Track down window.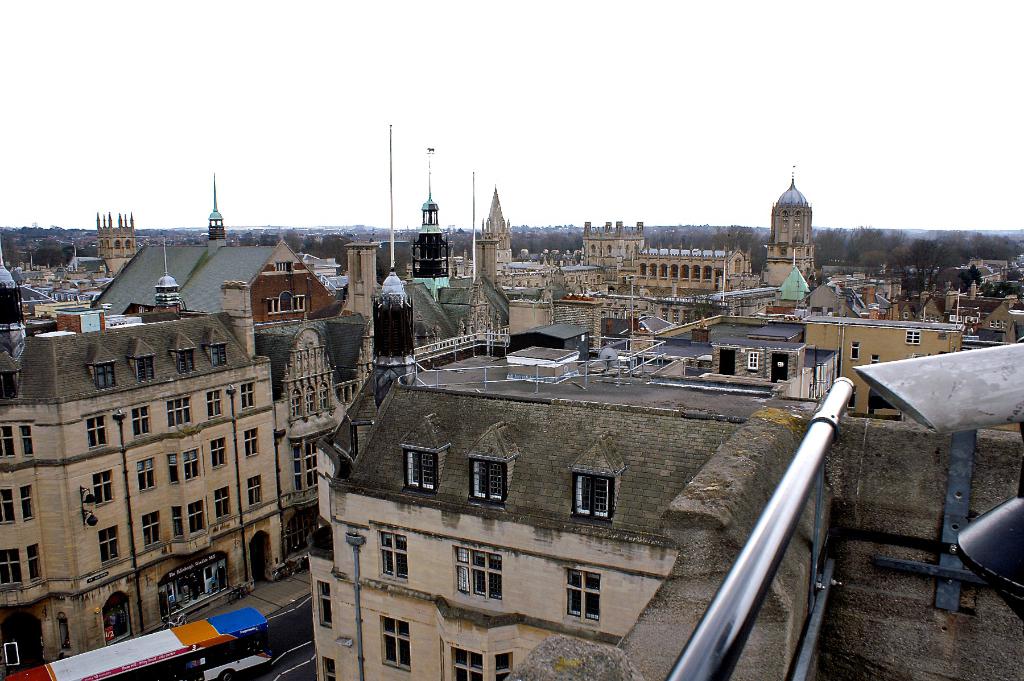
Tracked to 131, 355, 158, 380.
